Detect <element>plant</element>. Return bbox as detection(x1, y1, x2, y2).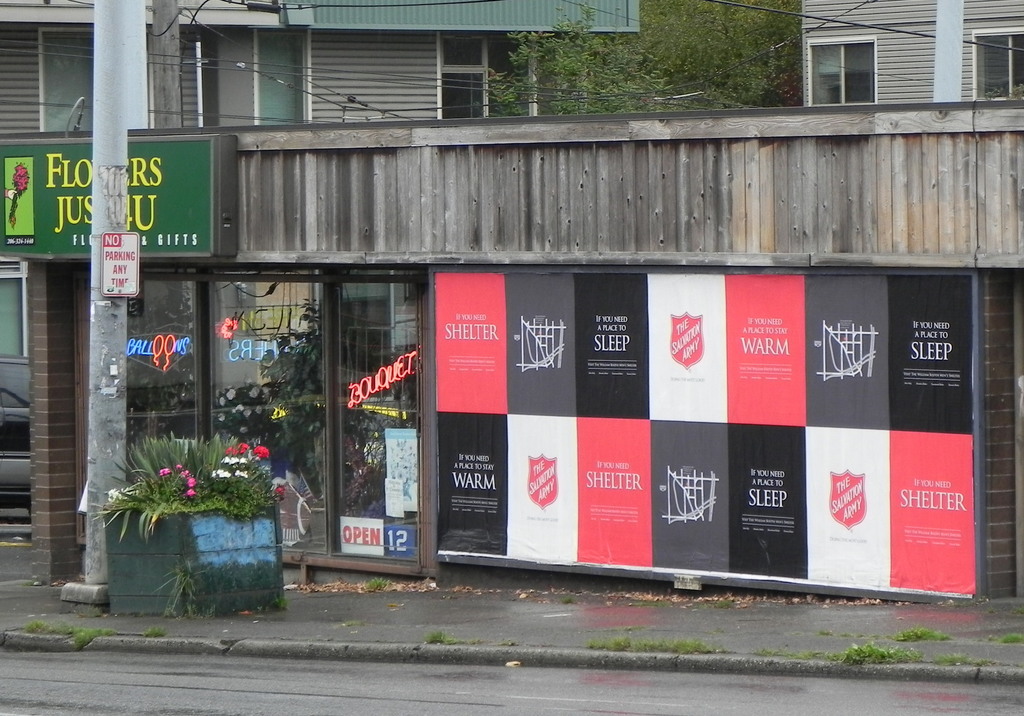
detection(149, 626, 168, 641).
